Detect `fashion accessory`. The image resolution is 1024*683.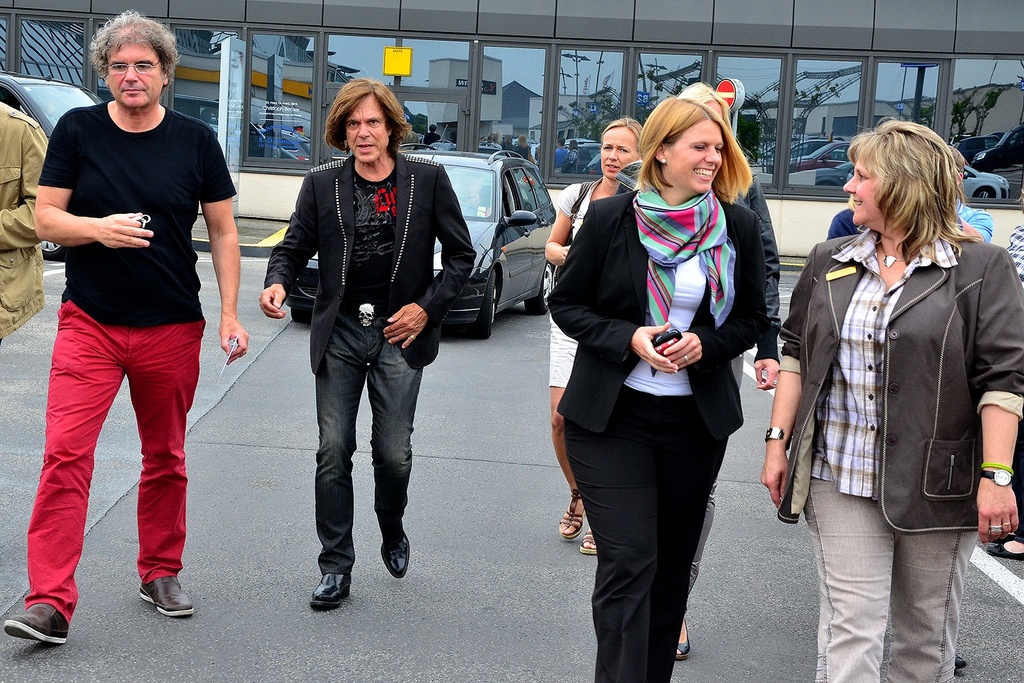
box=[630, 177, 738, 380].
